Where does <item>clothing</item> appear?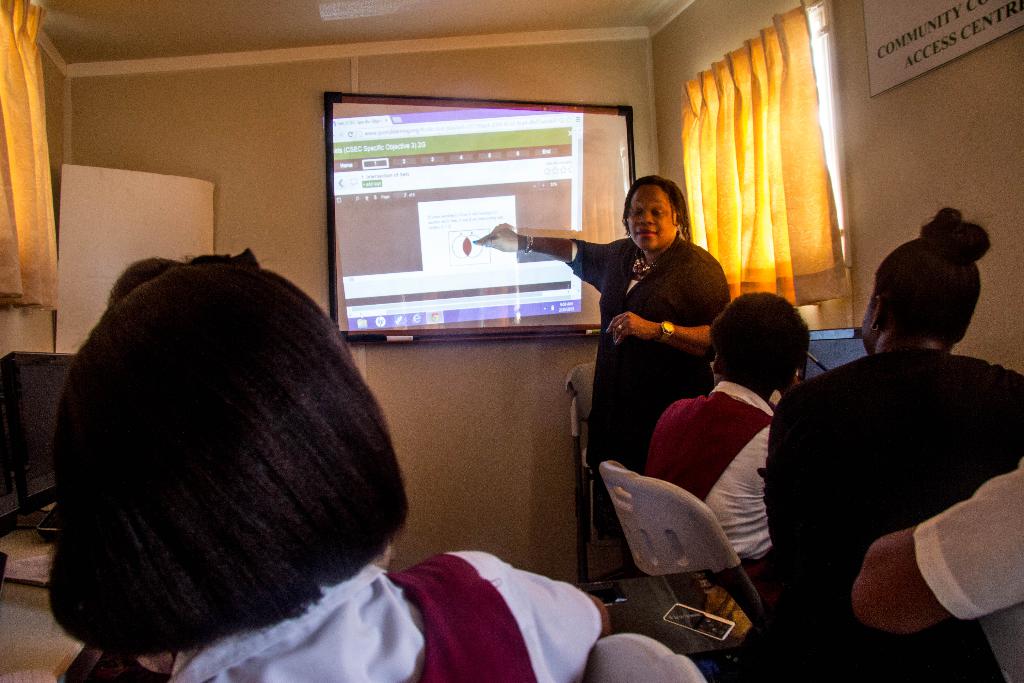
Appears at box(165, 550, 606, 682).
